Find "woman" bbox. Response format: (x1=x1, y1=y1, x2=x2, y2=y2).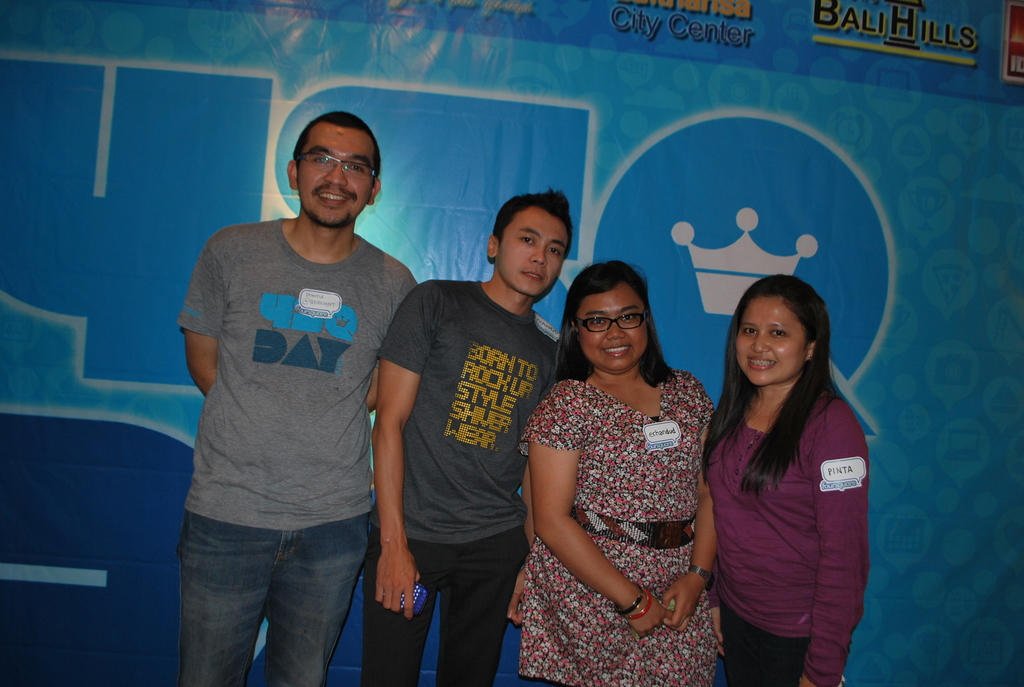
(x1=696, y1=259, x2=868, y2=686).
